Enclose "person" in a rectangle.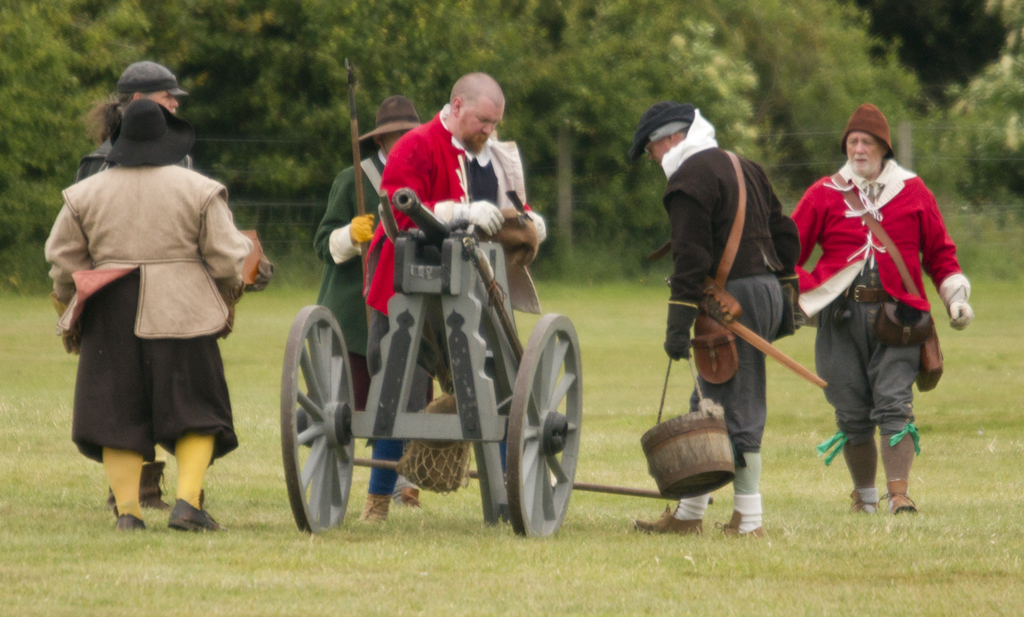
<region>624, 99, 805, 534</region>.
